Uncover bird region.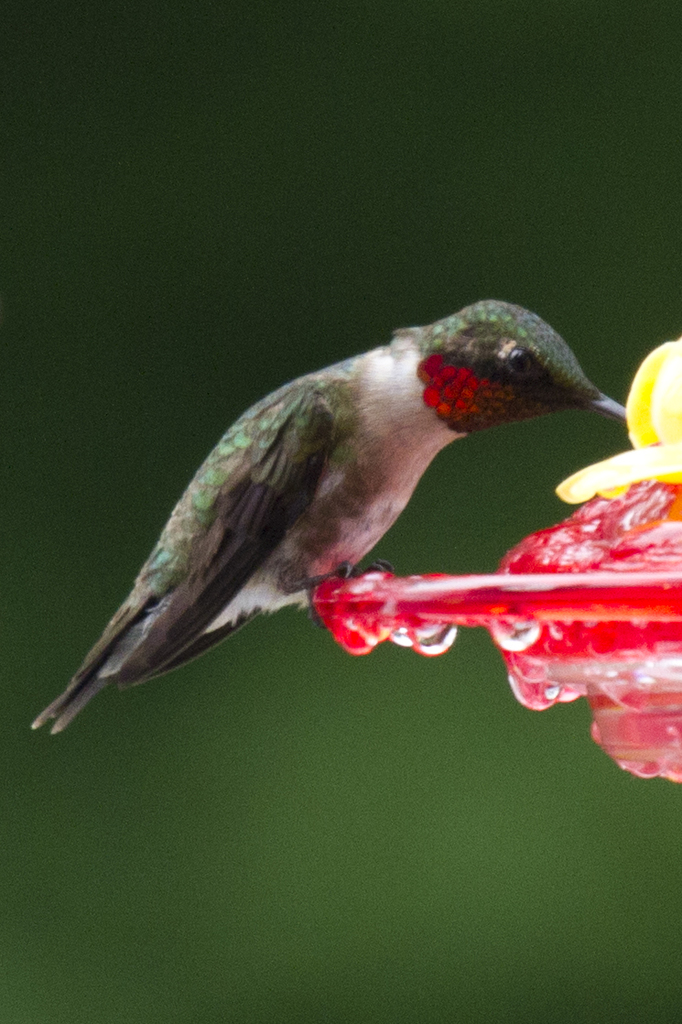
Uncovered: region(31, 303, 626, 736).
